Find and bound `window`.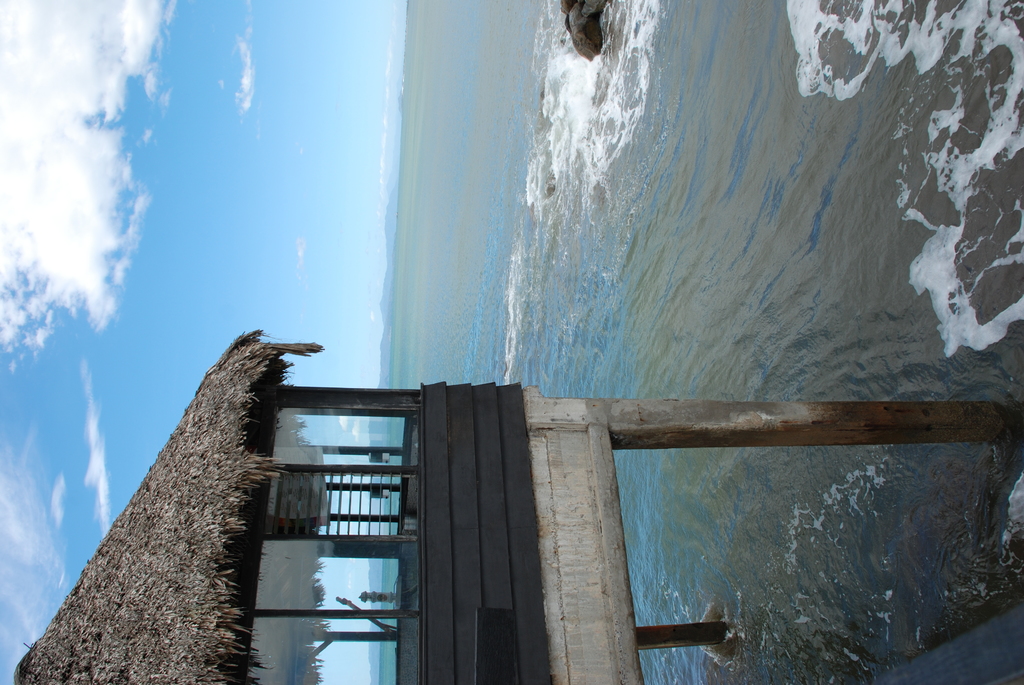
Bound: Rect(269, 405, 421, 465).
